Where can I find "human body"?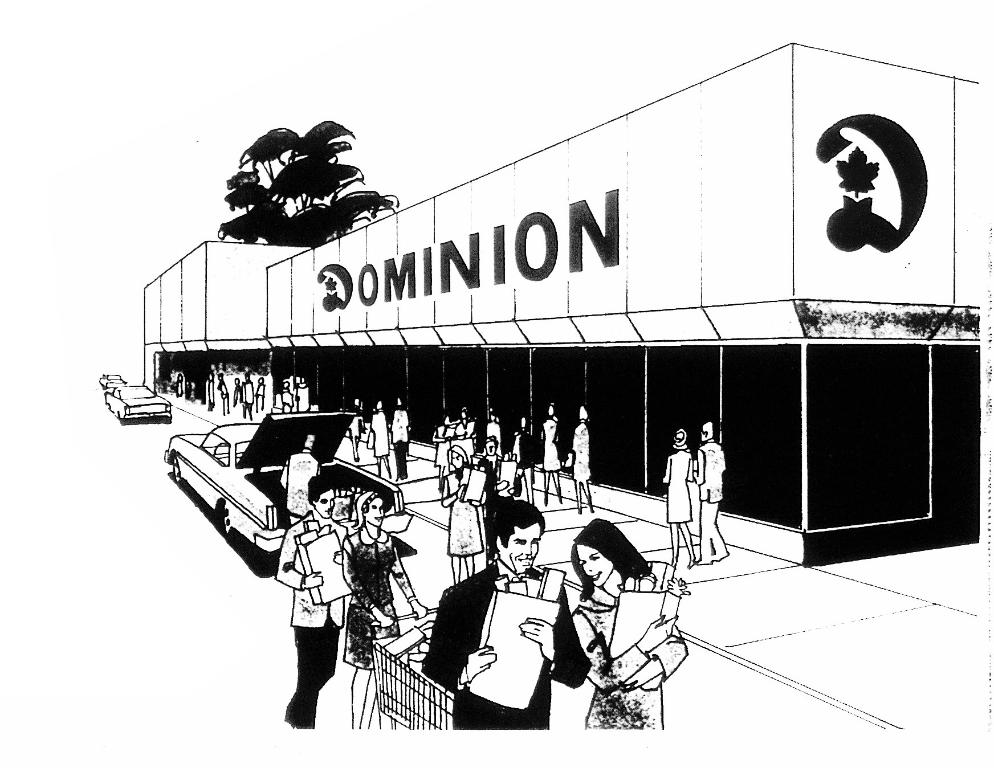
You can find it at 662/427/693/558.
